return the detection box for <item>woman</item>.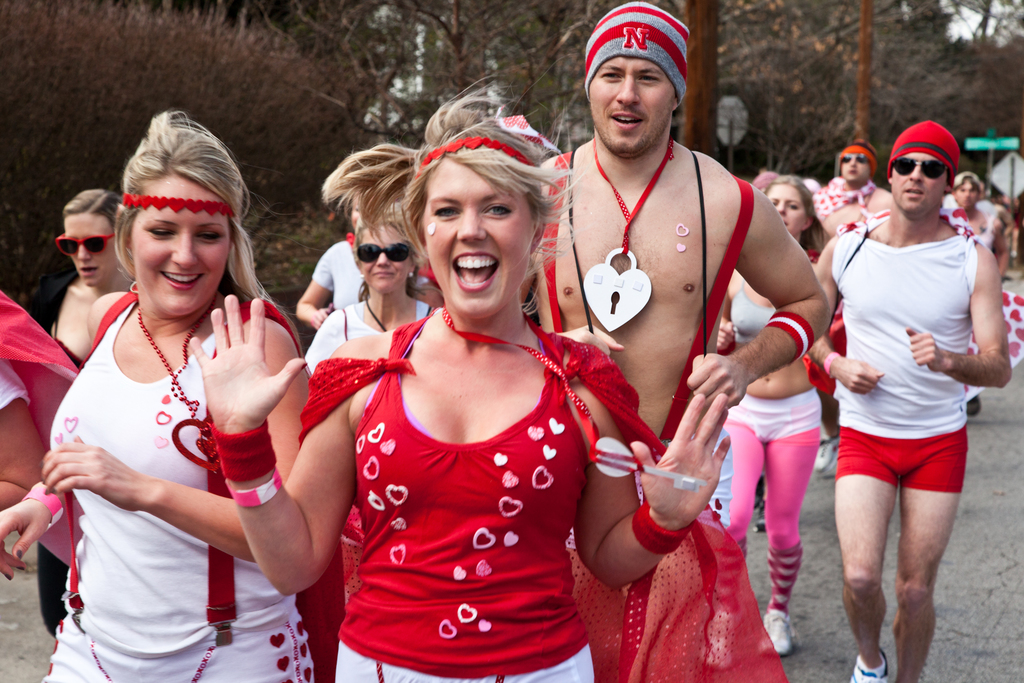
(x1=10, y1=194, x2=166, y2=634).
